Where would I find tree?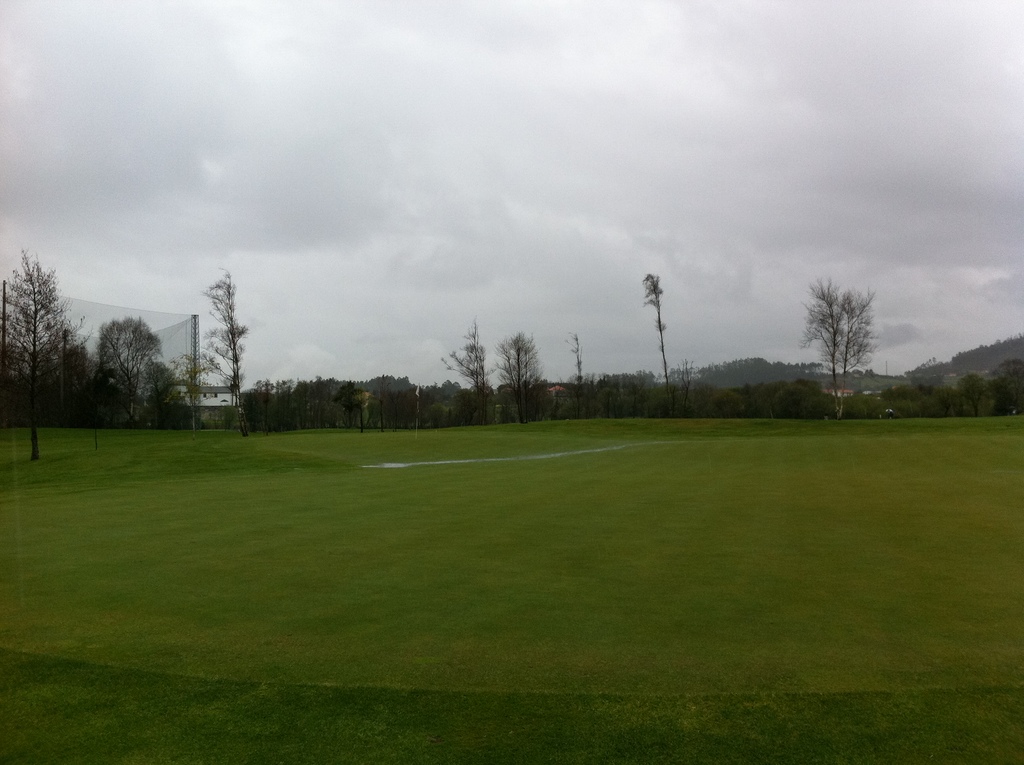
At detection(95, 317, 157, 424).
